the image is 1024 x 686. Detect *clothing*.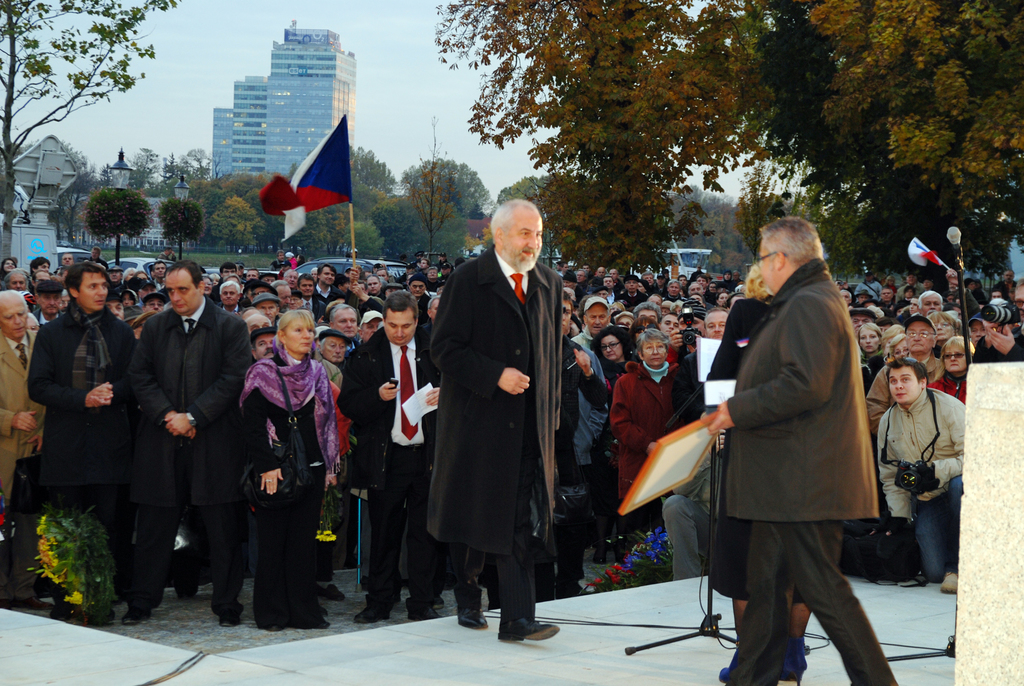
Detection: locate(970, 329, 1023, 365).
